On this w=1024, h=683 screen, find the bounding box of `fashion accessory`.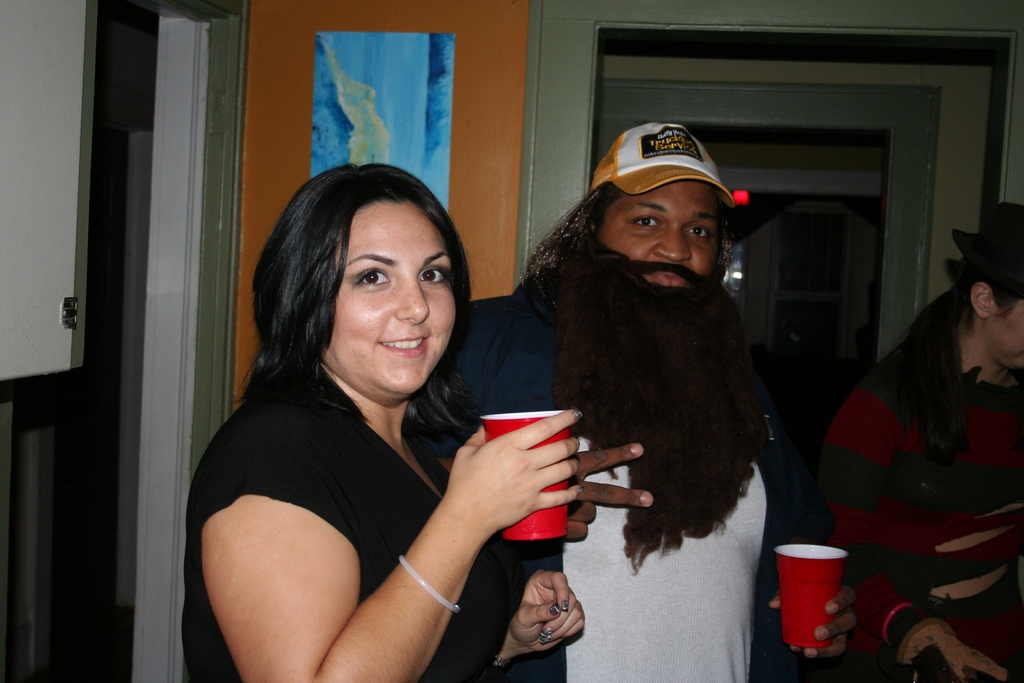
Bounding box: [397, 553, 465, 616].
